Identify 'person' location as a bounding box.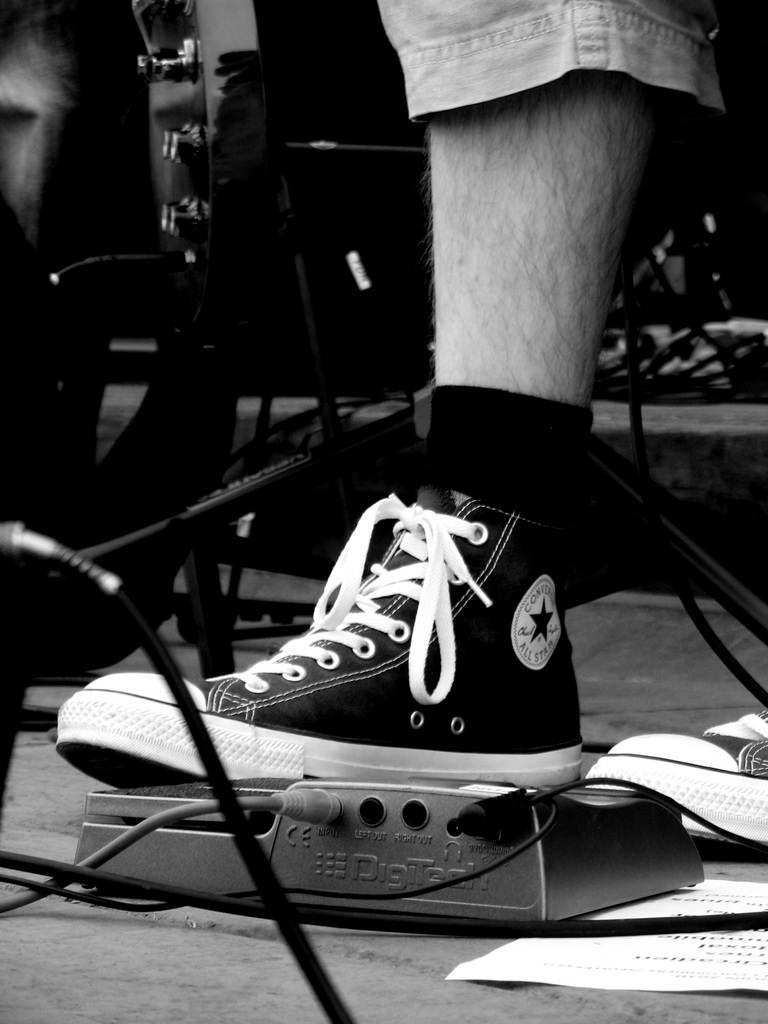
region(57, 0, 767, 849).
